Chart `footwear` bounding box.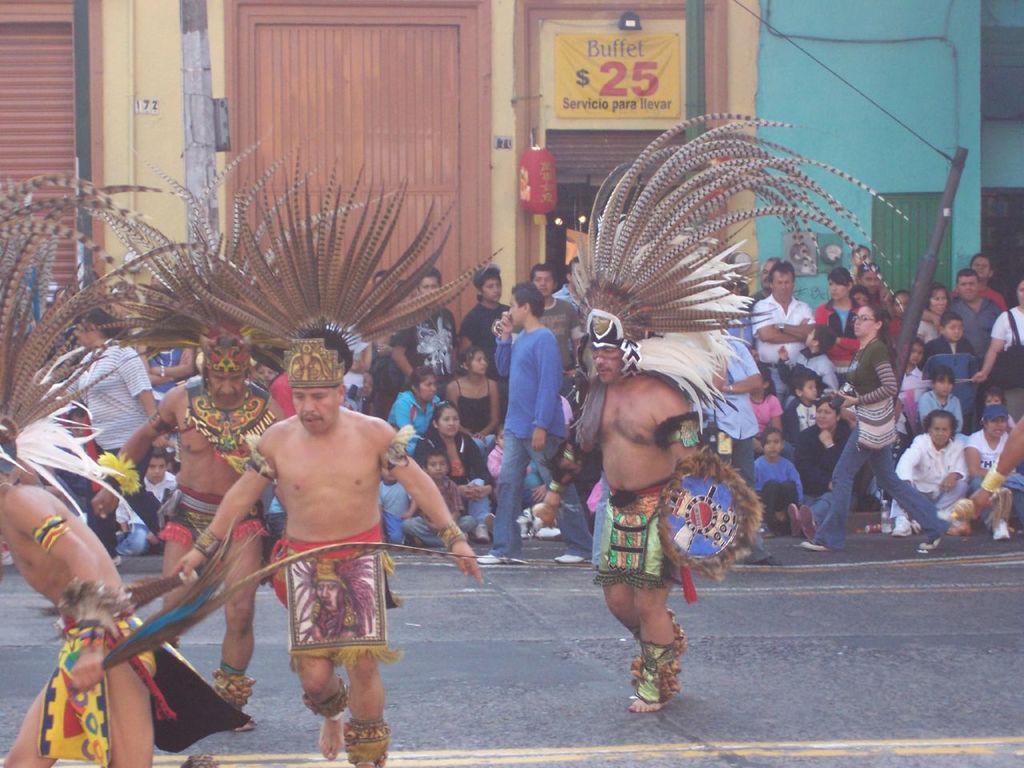
Charted: {"x1": 532, "y1": 527, "x2": 562, "y2": 542}.
